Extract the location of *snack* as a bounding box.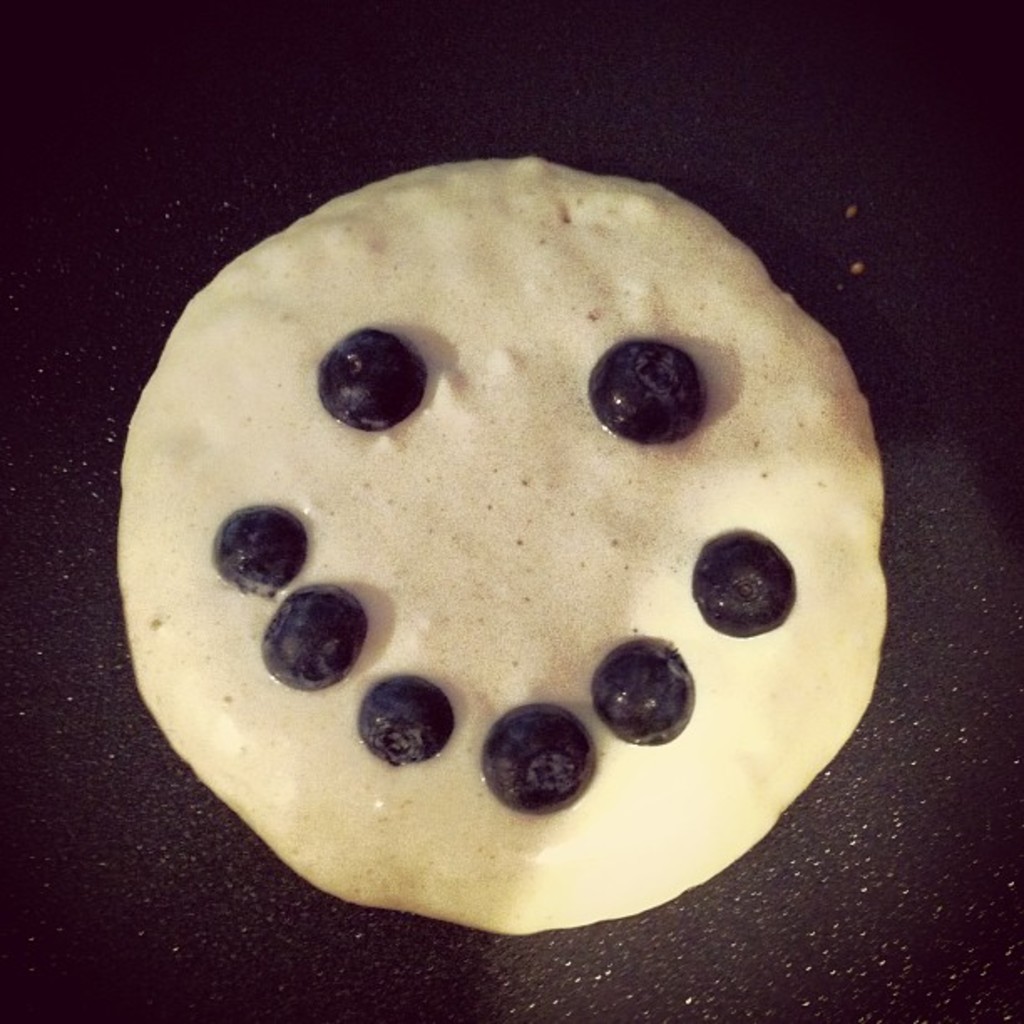
Rect(114, 147, 887, 935).
